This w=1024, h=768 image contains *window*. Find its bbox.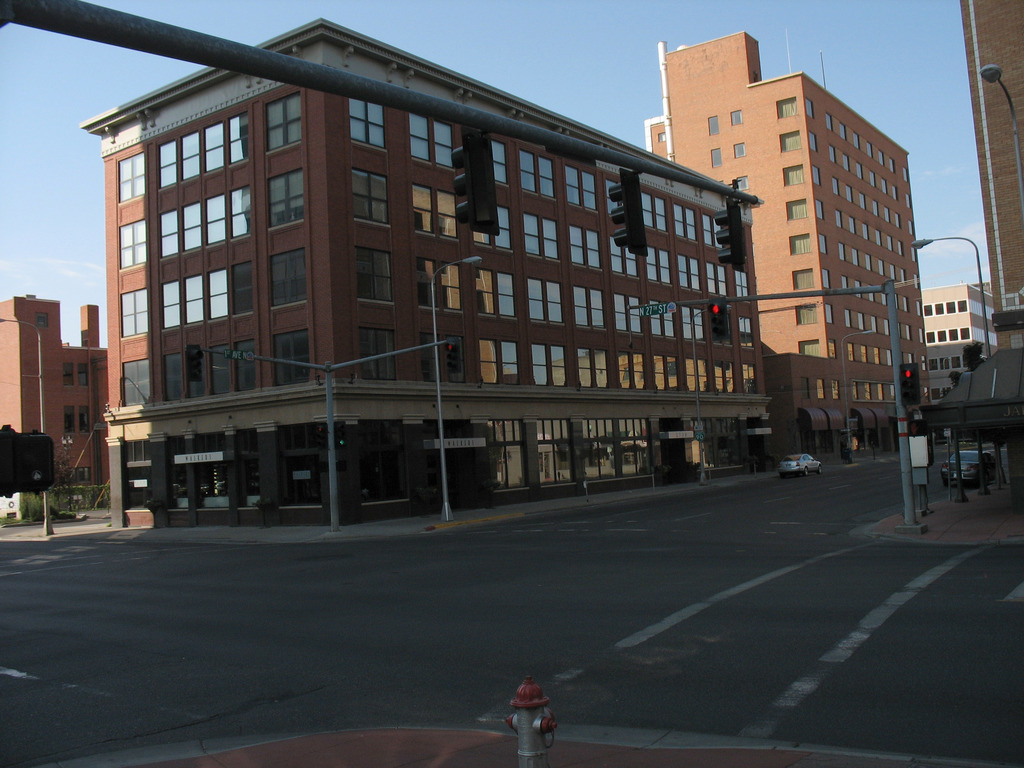
(916, 300, 922, 316).
